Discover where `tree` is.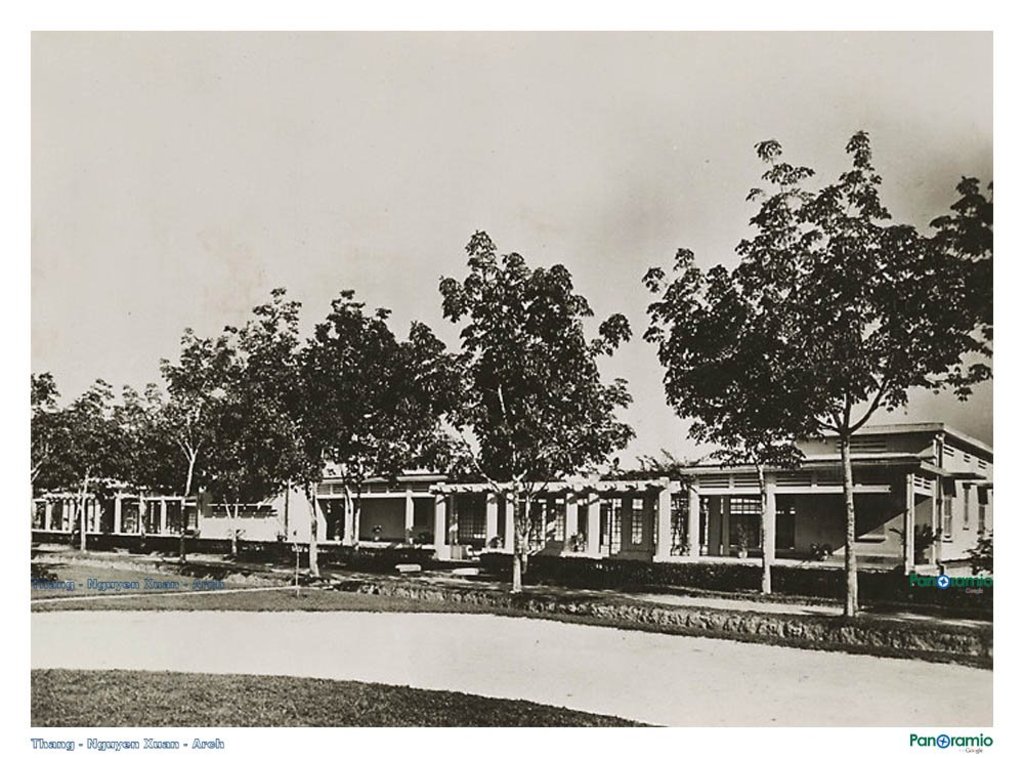
Discovered at {"left": 636, "top": 152, "right": 968, "bottom": 566}.
